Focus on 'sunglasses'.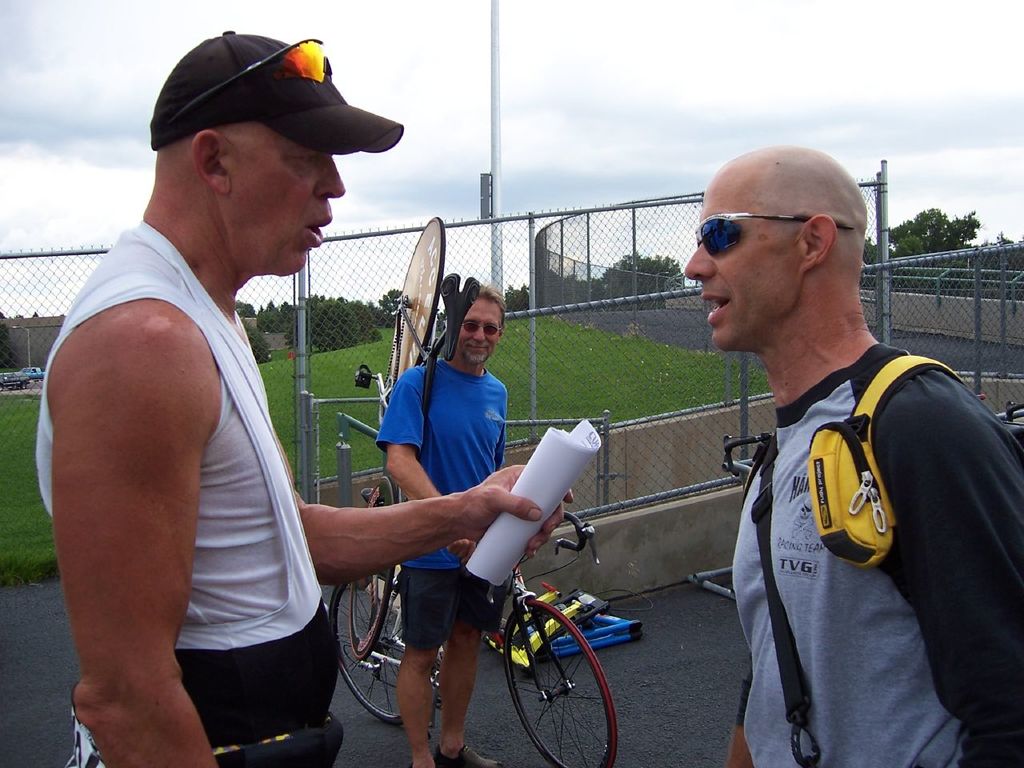
Focused at select_region(699, 207, 863, 264).
